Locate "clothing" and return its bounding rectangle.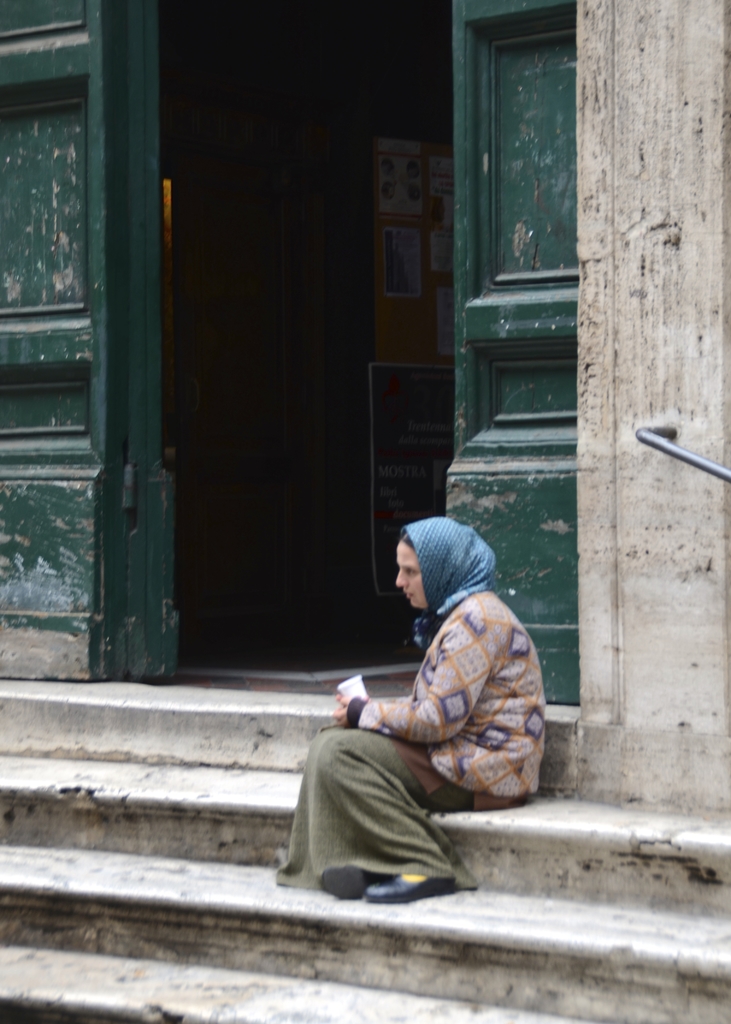
bbox(303, 554, 549, 875).
